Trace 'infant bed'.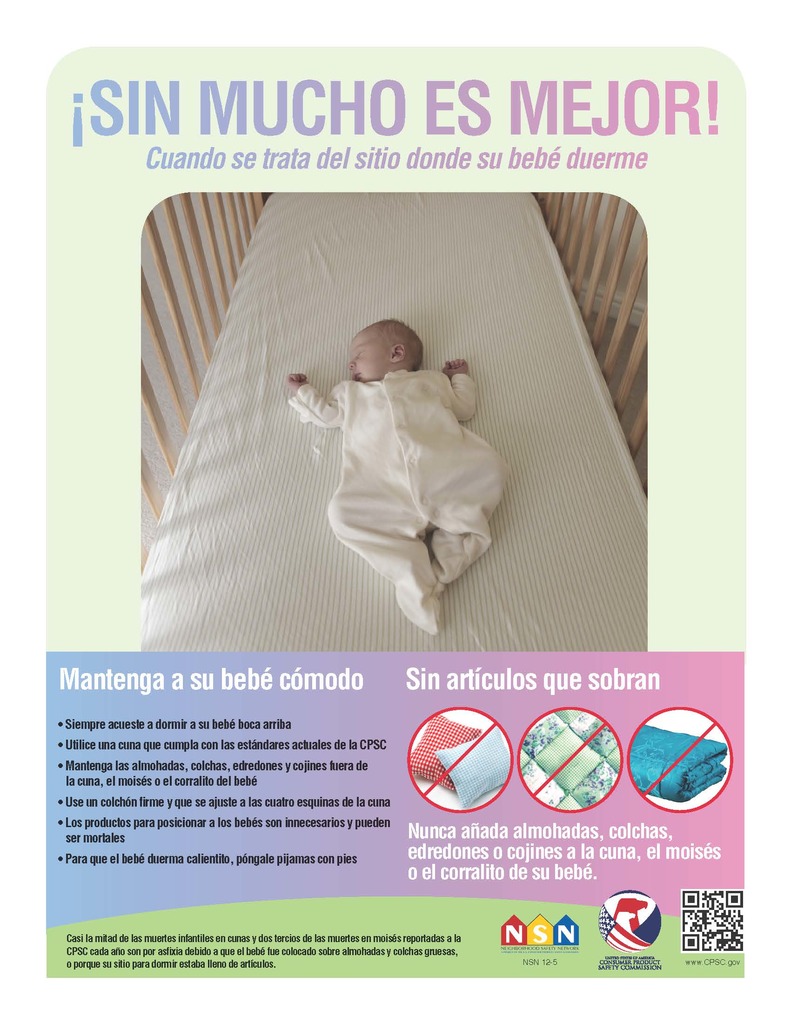
Traced to crop(132, 188, 648, 646).
